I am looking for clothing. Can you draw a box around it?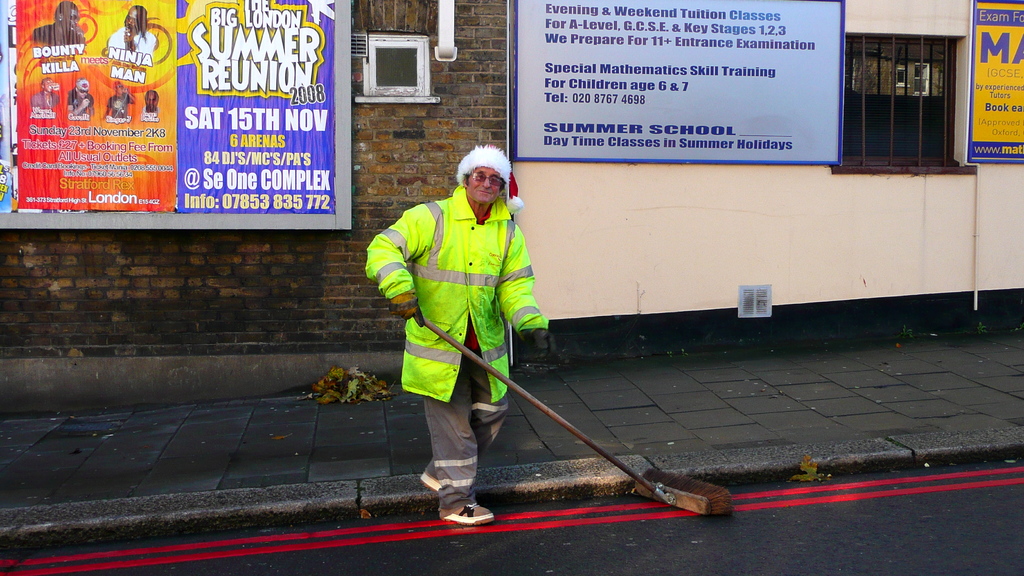
Sure, the bounding box is region(141, 104, 161, 120).
